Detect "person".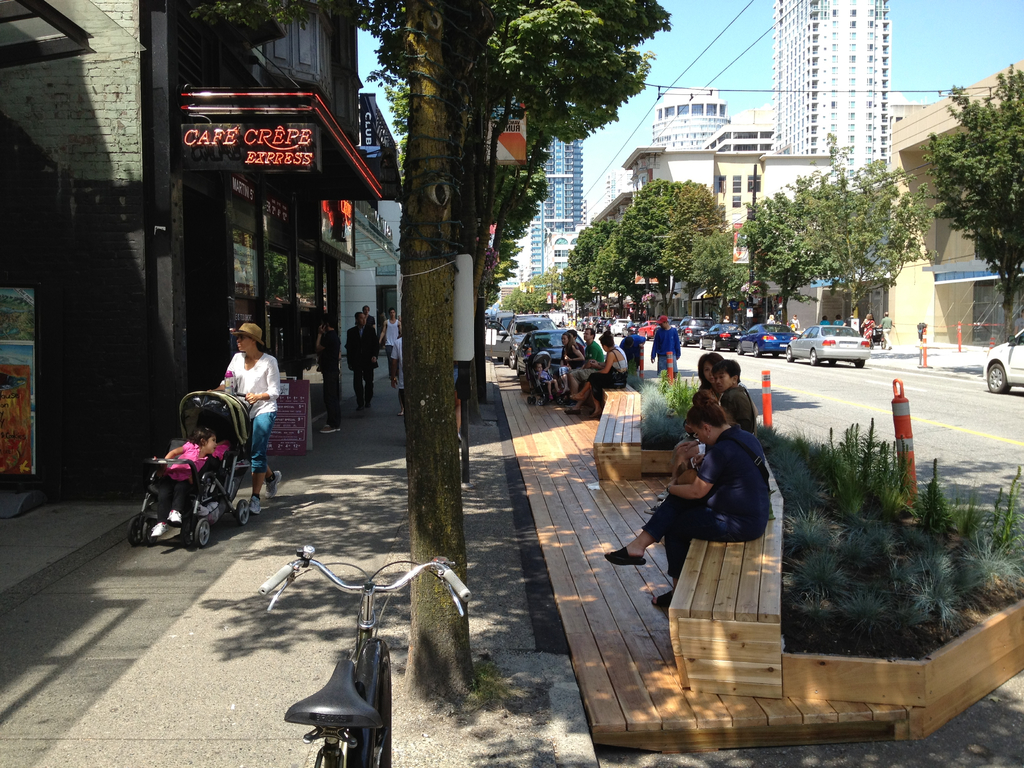
Detected at box=[551, 333, 585, 392].
